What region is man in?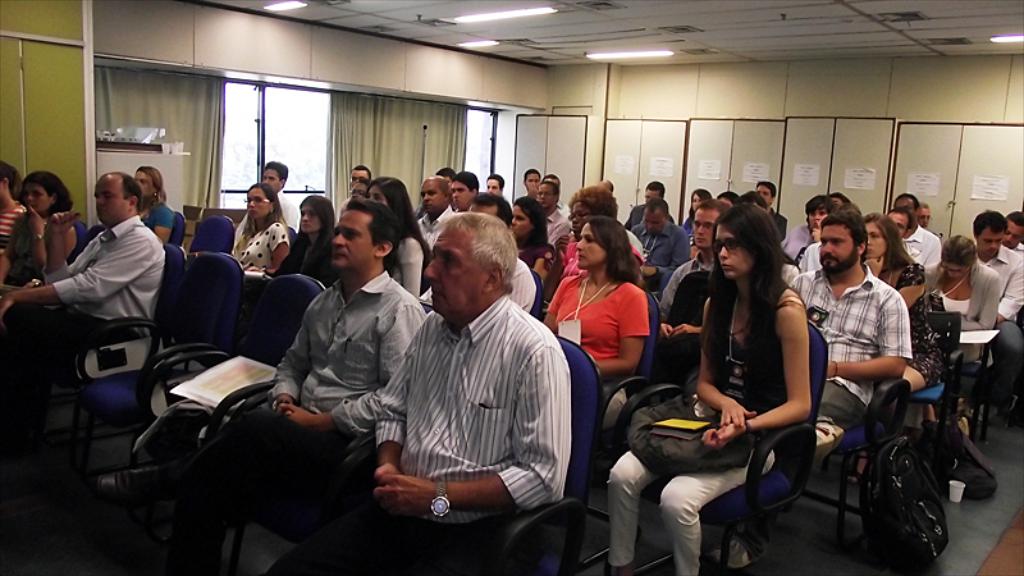
left=0, top=172, right=168, bottom=449.
